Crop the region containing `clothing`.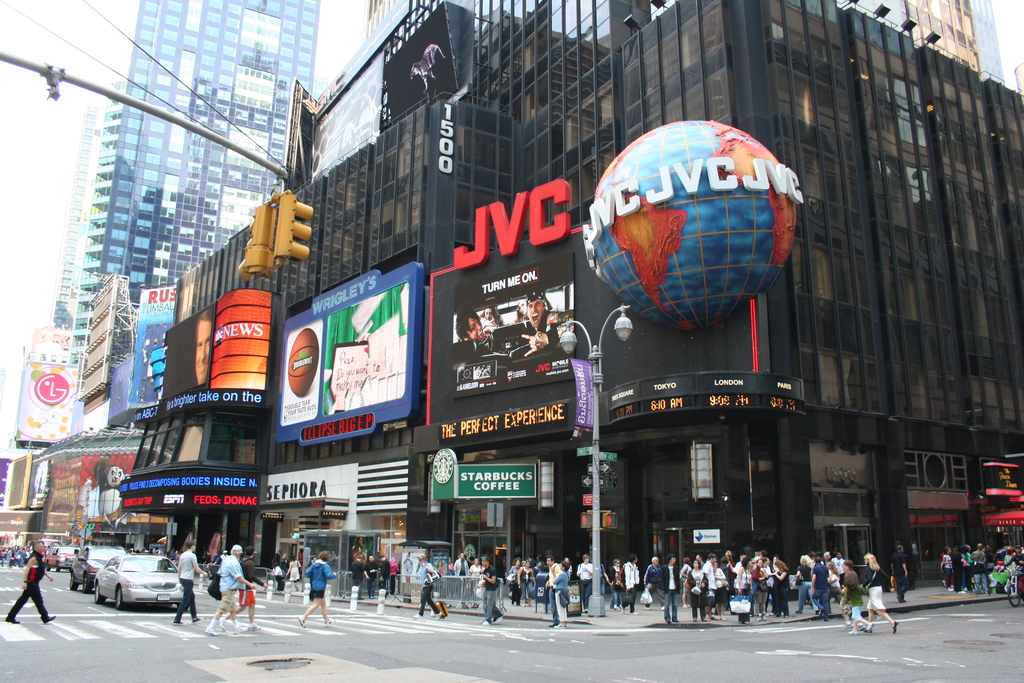
Crop region: (390,559,397,579).
